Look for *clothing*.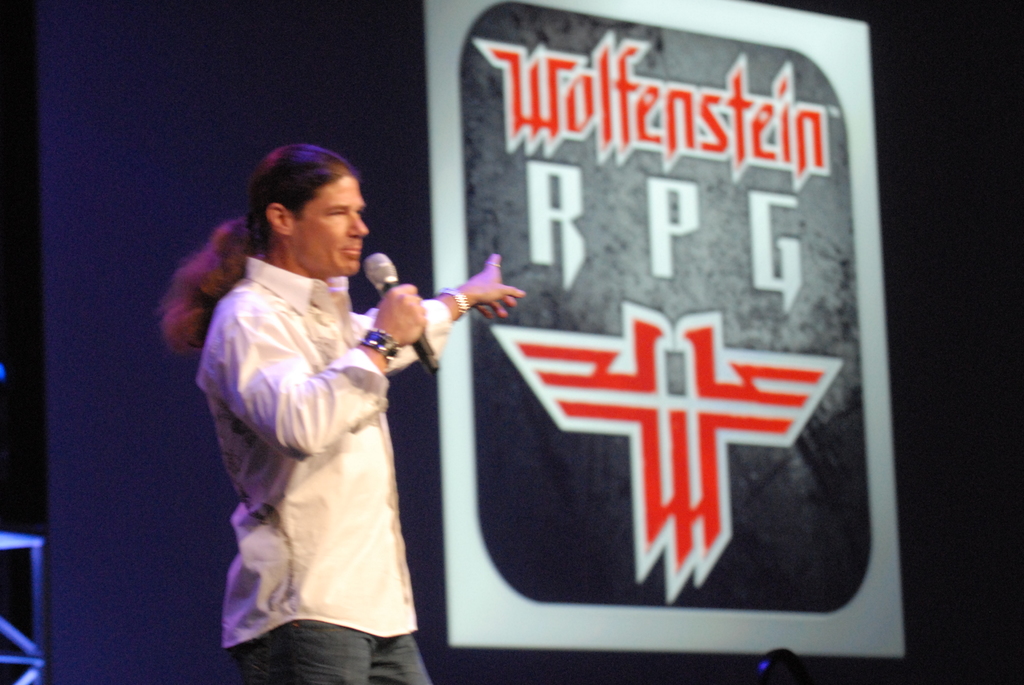
Found: [left=202, top=194, right=460, bottom=667].
